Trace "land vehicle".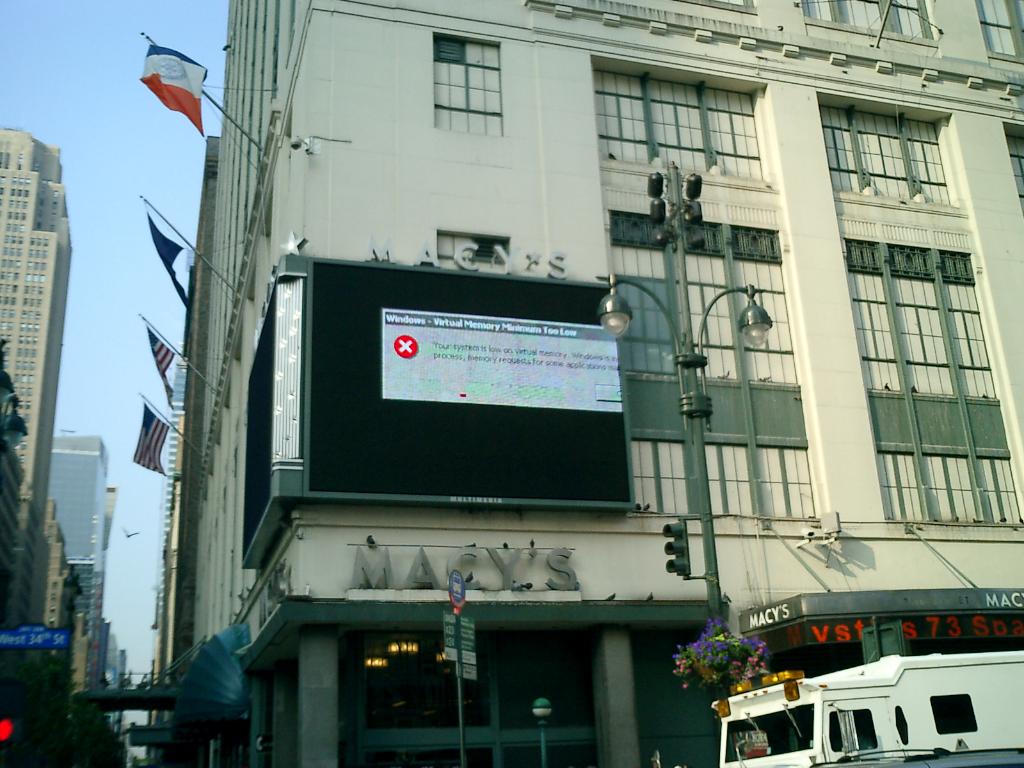
Traced to 812, 748, 1023, 767.
